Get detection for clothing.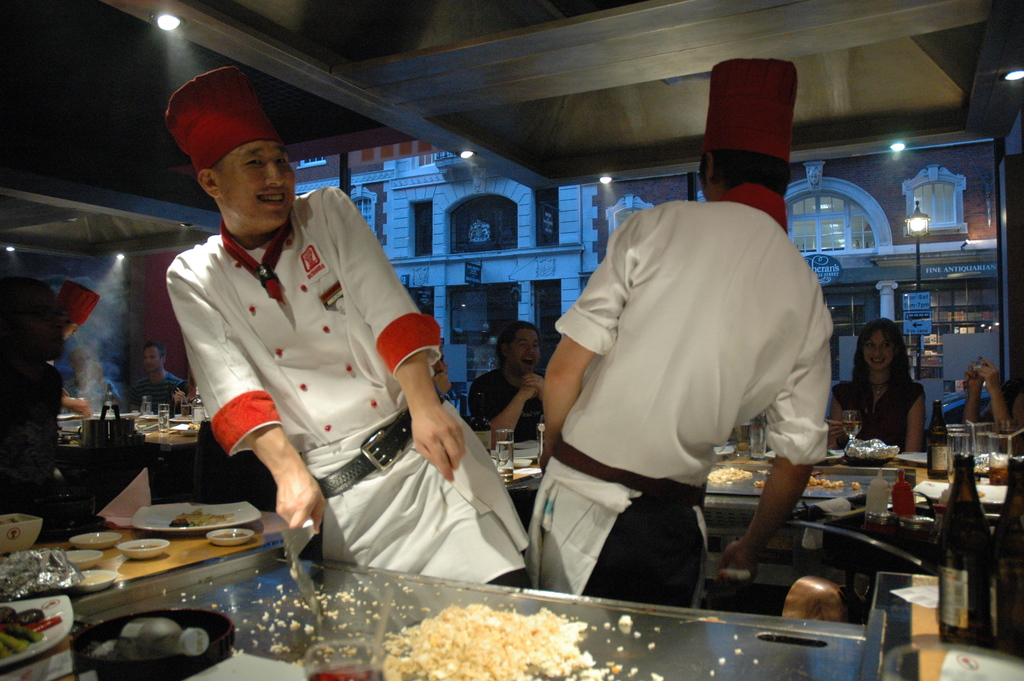
Detection: BBox(168, 186, 466, 559).
